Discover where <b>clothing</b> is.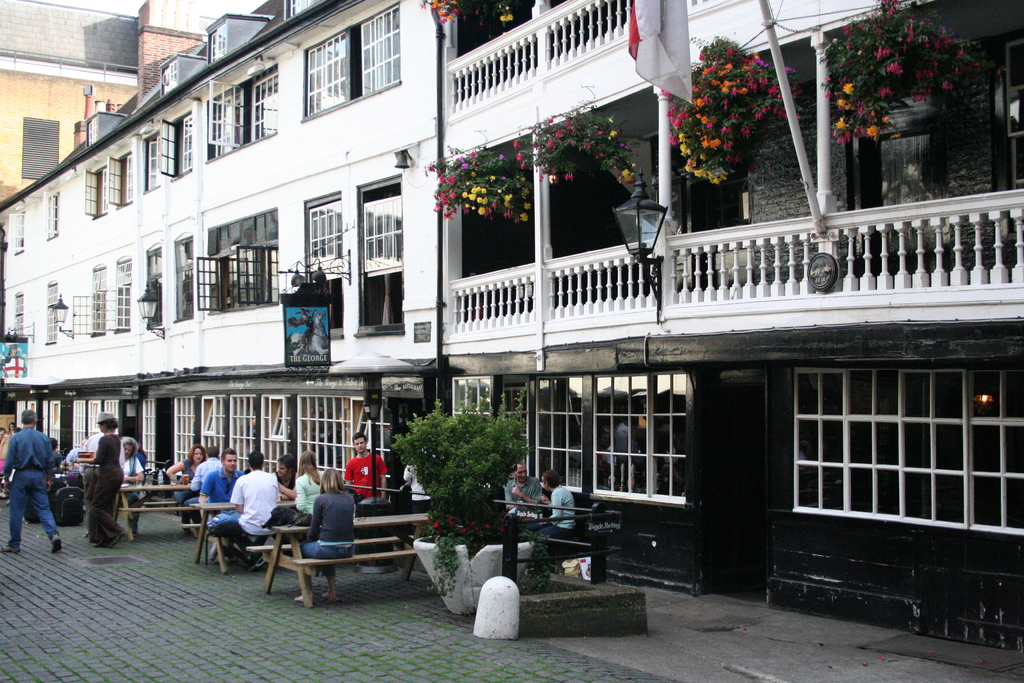
Discovered at <region>121, 444, 142, 486</region>.
